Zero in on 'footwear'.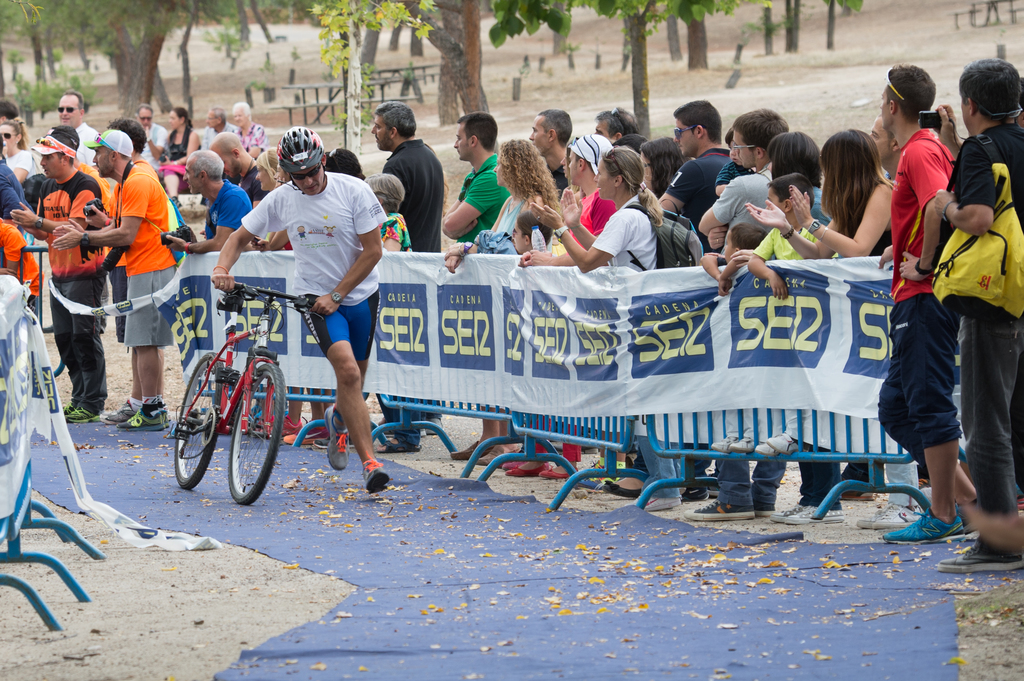
Zeroed in: pyautogui.locateOnScreen(680, 499, 757, 522).
